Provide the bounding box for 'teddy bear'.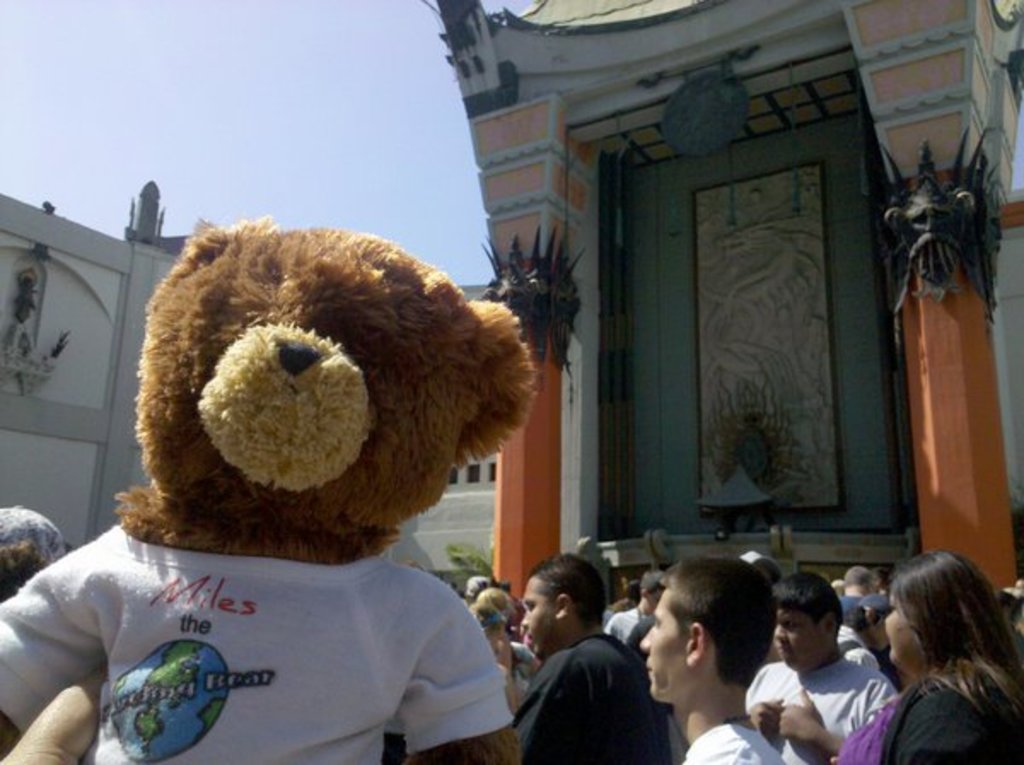
x1=0 y1=210 x2=548 y2=763.
